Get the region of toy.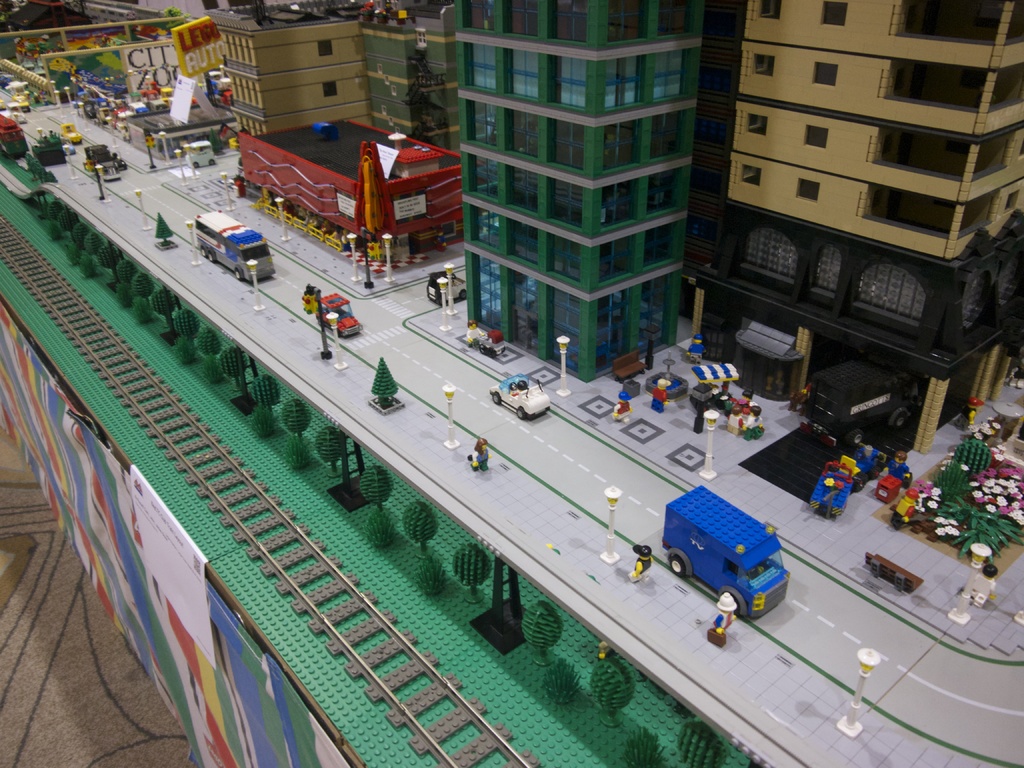
[x1=868, y1=552, x2=926, y2=600].
